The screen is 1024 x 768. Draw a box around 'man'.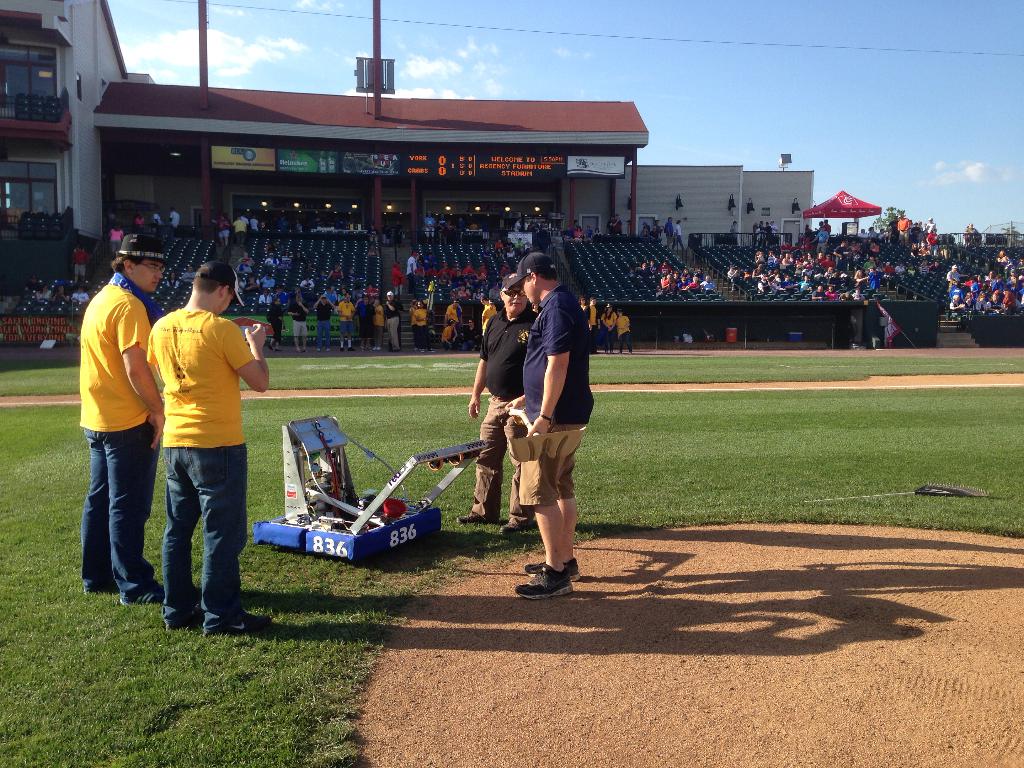
[141,263,284,632].
